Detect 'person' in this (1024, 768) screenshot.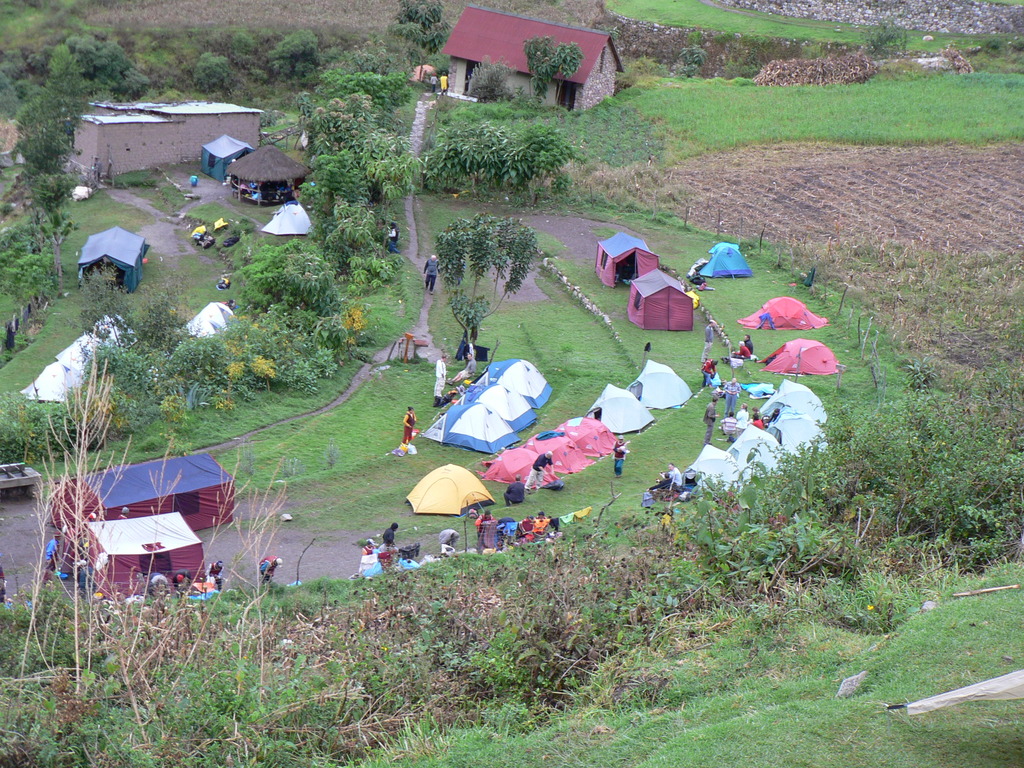
Detection: <box>734,335,755,356</box>.
